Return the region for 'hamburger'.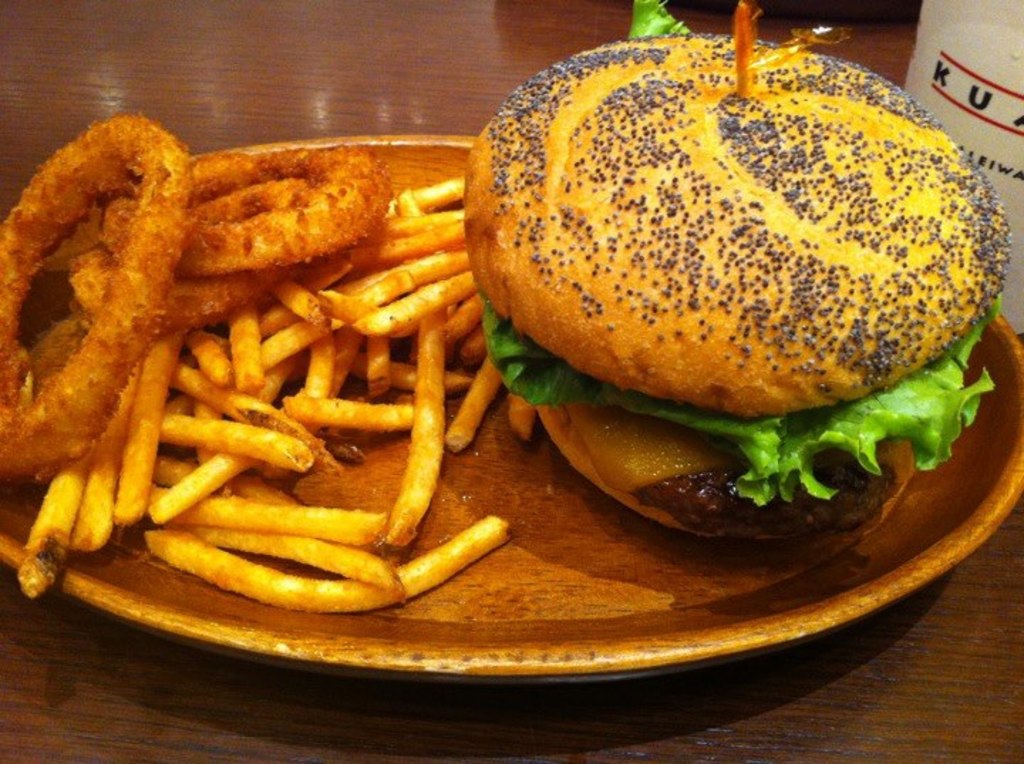
select_region(461, 0, 1018, 535).
